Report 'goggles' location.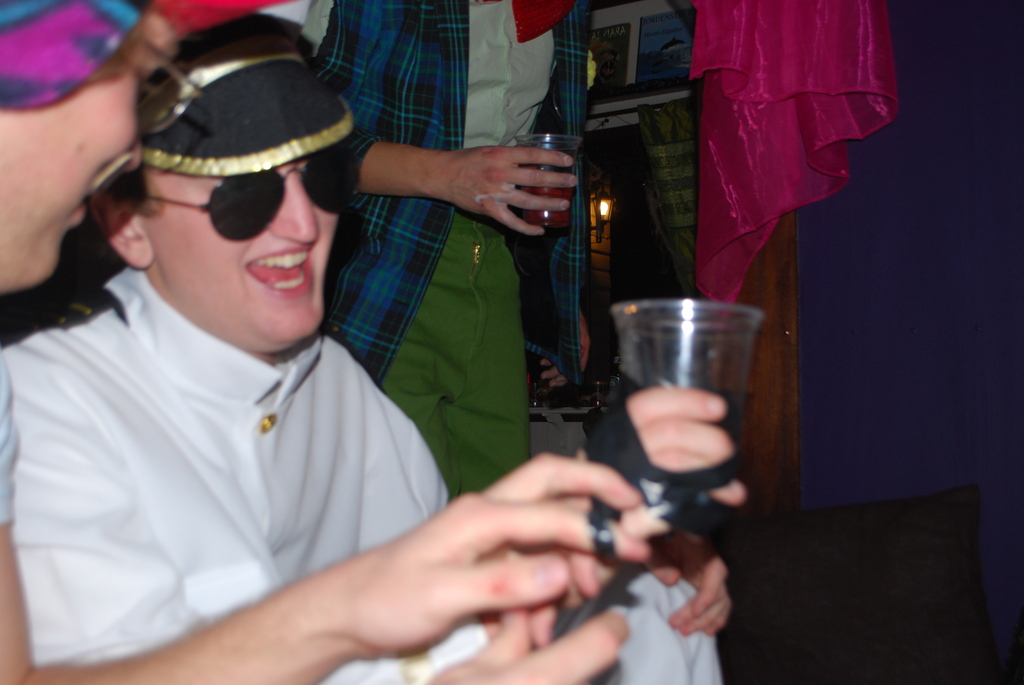
Report: [left=148, top=141, right=345, bottom=232].
